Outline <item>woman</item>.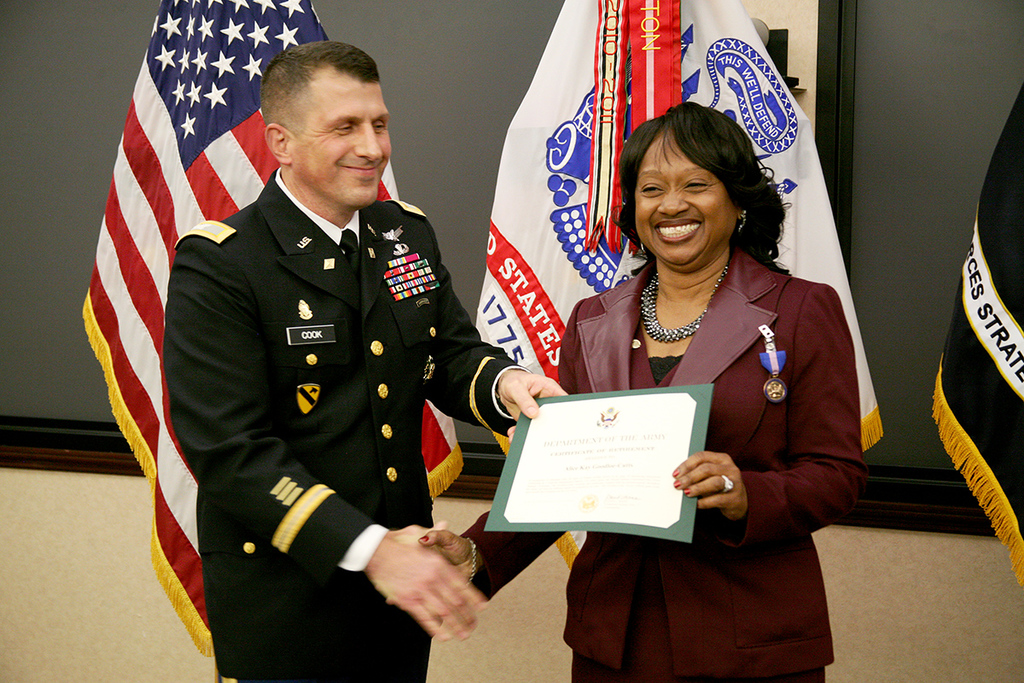
Outline: [382,98,871,682].
